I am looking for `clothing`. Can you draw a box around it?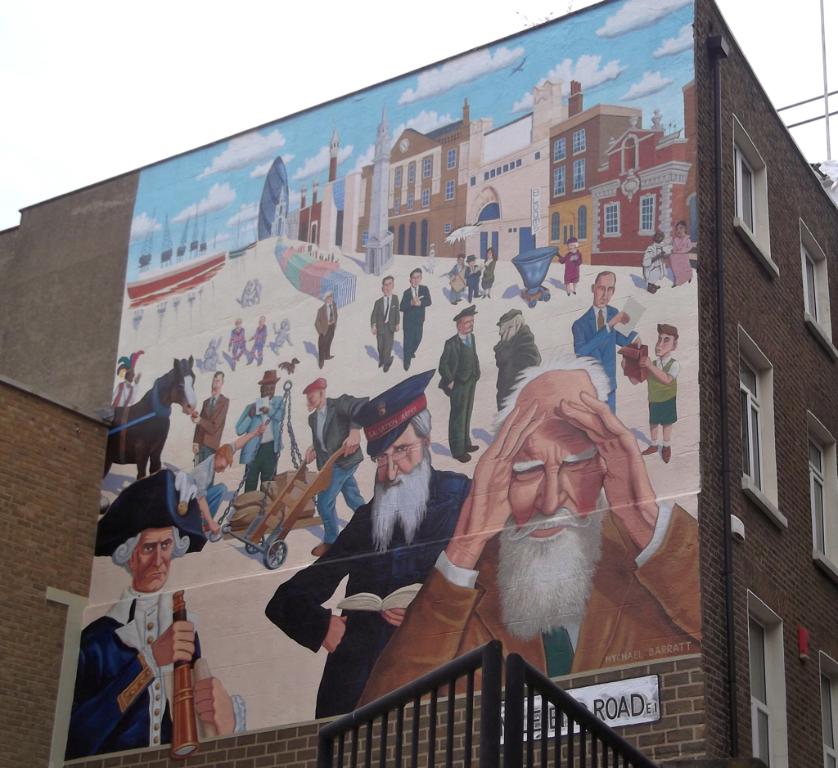
Sure, the bounding box is l=434, t=330, r=482, b=458.
